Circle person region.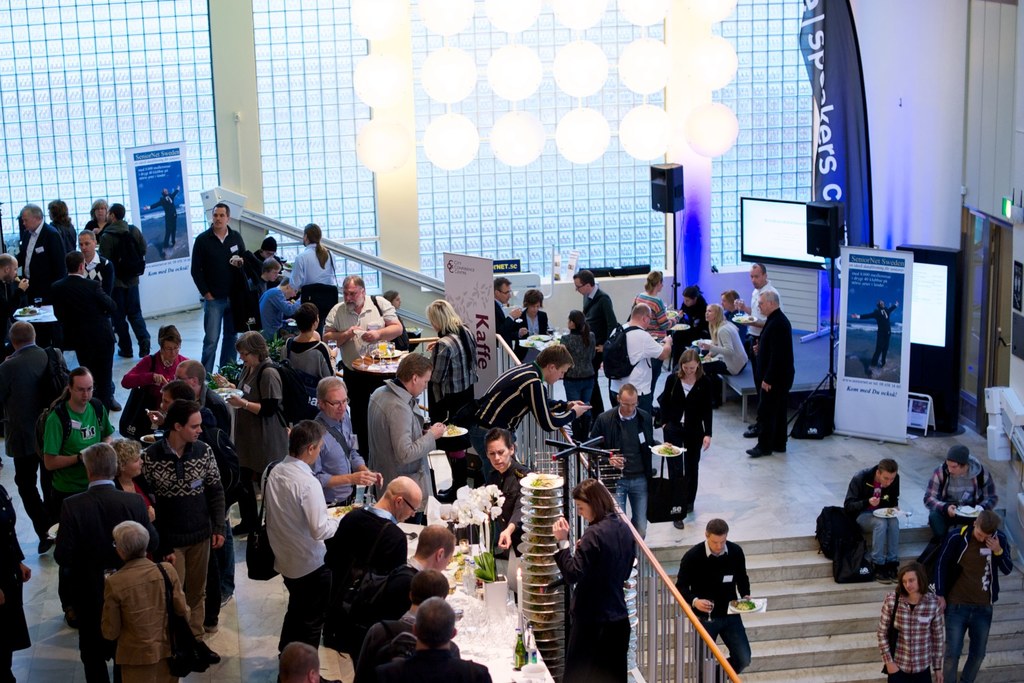
Region: locate(874, 557, 946, 682).
